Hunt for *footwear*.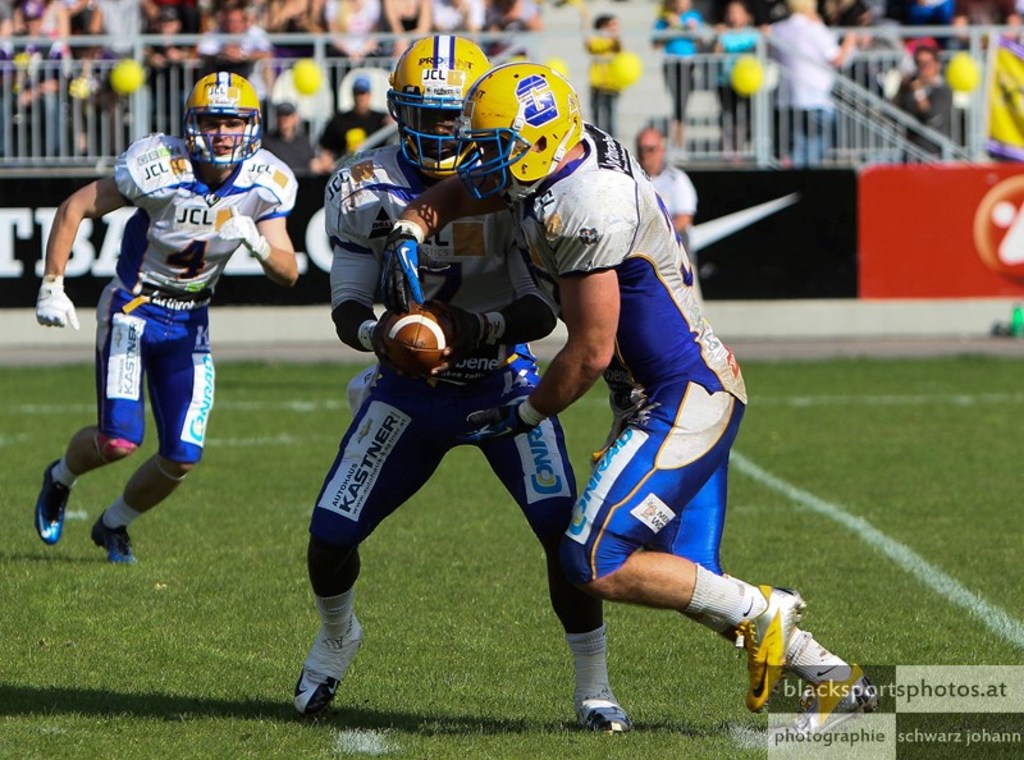
Hunted down at Rect(31, 455, 74, 546).
